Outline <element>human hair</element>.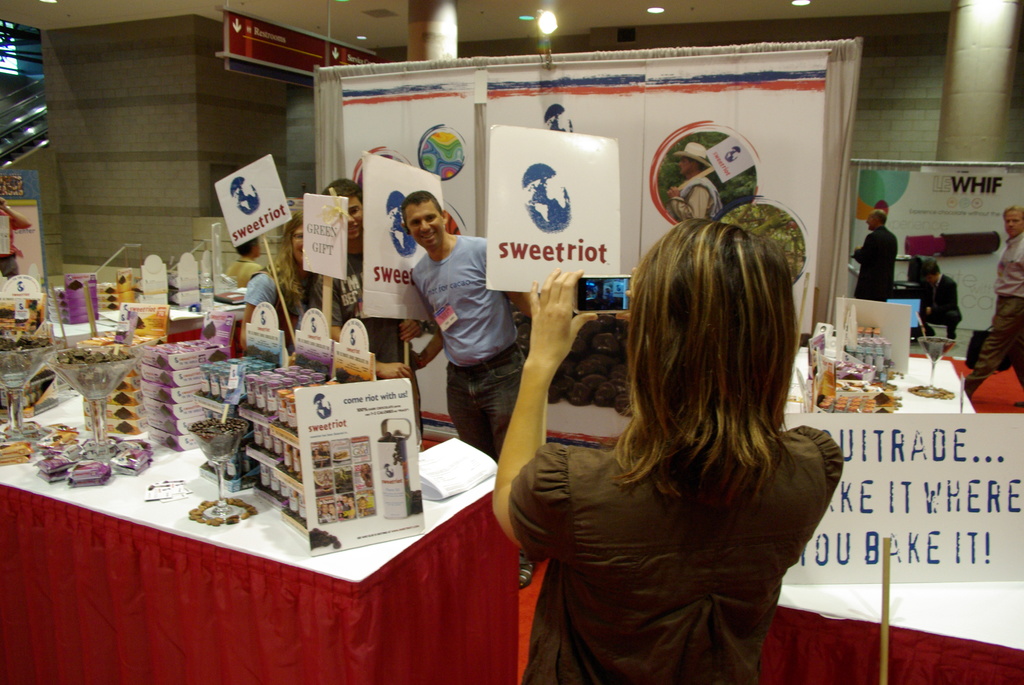
Outline: [left=320, top=177, right=362, bottom=201].
